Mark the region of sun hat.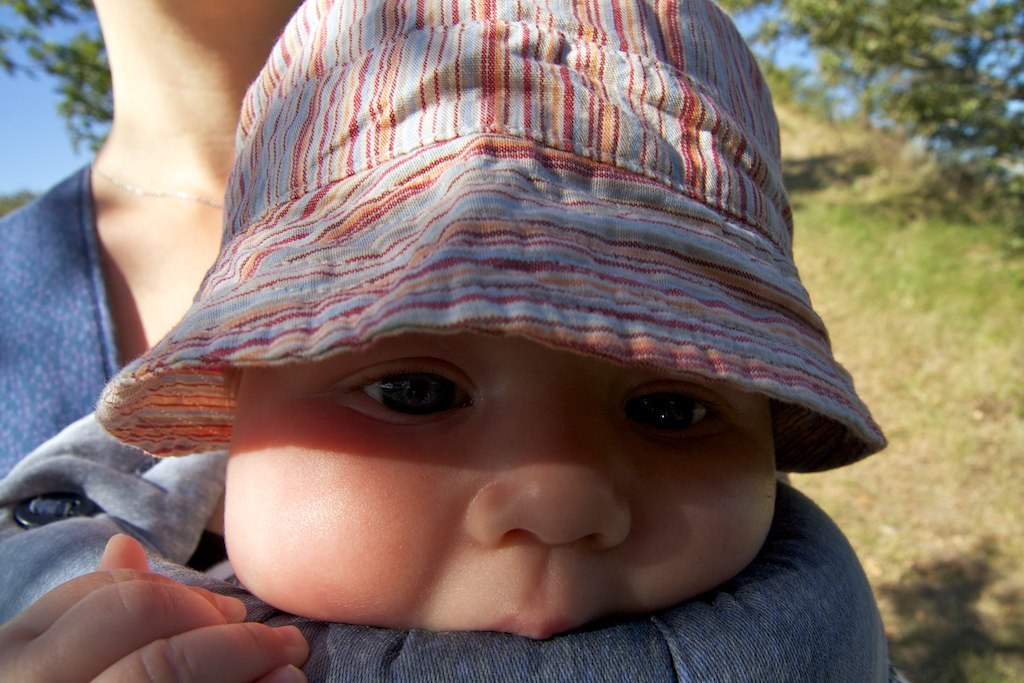
Region: (84,0,895,489).
